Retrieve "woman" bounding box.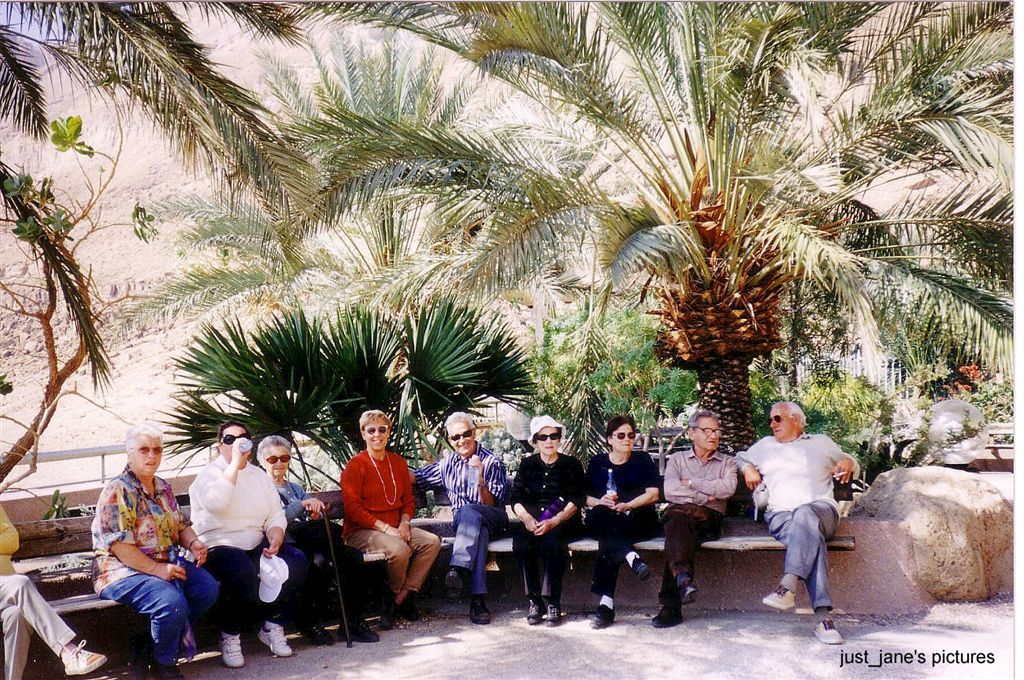
Bounding box: BBox(502, 412, 589, 626).
